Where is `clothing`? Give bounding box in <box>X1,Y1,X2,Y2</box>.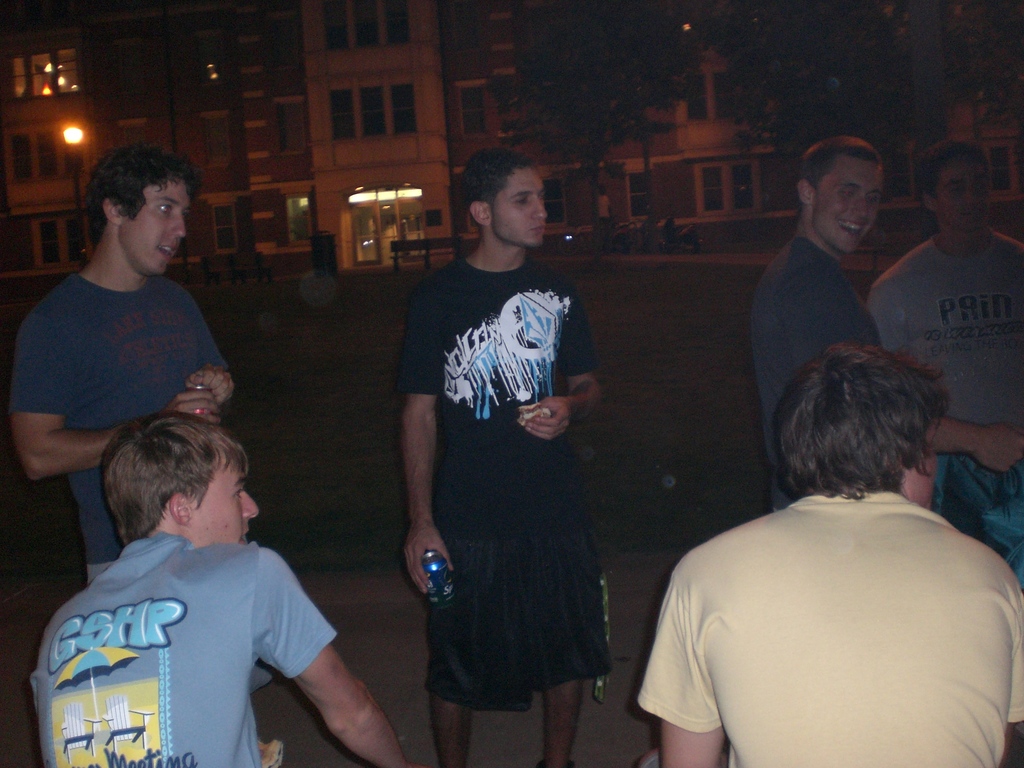
<box>5,270,233,586</box>.
